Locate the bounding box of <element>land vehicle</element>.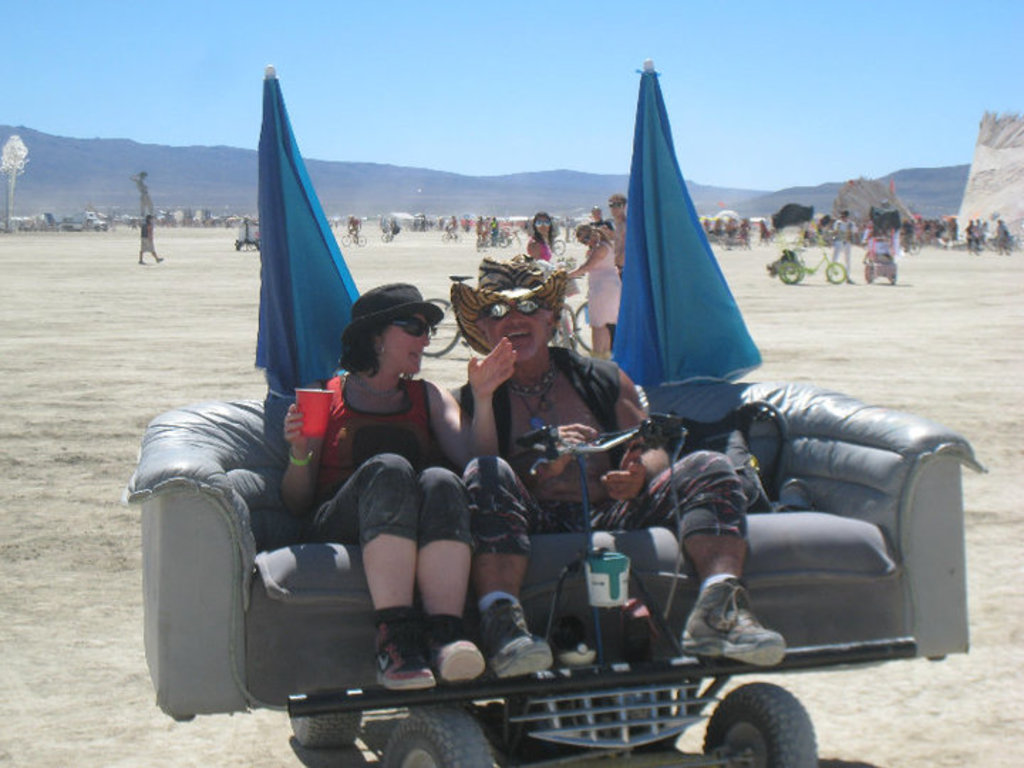
Bounding box: 570, 300, 593, 360.
